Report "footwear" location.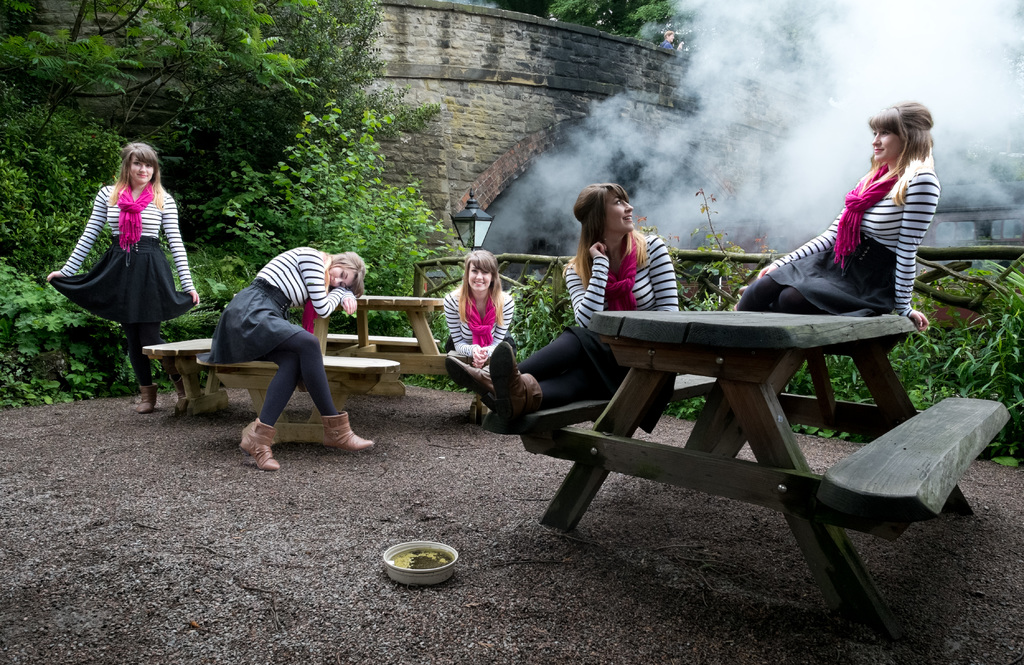
Report: [left=494, top=342, right=546, bottom=426].
